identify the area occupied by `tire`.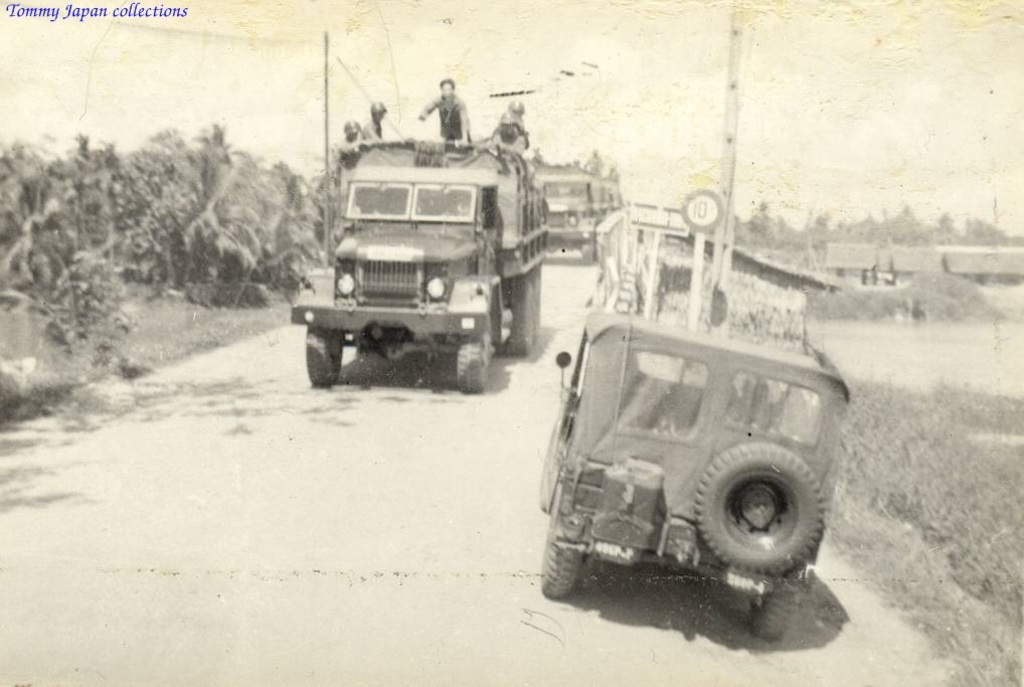
Area: [left=304, top=326, right=341, bottom=385].
